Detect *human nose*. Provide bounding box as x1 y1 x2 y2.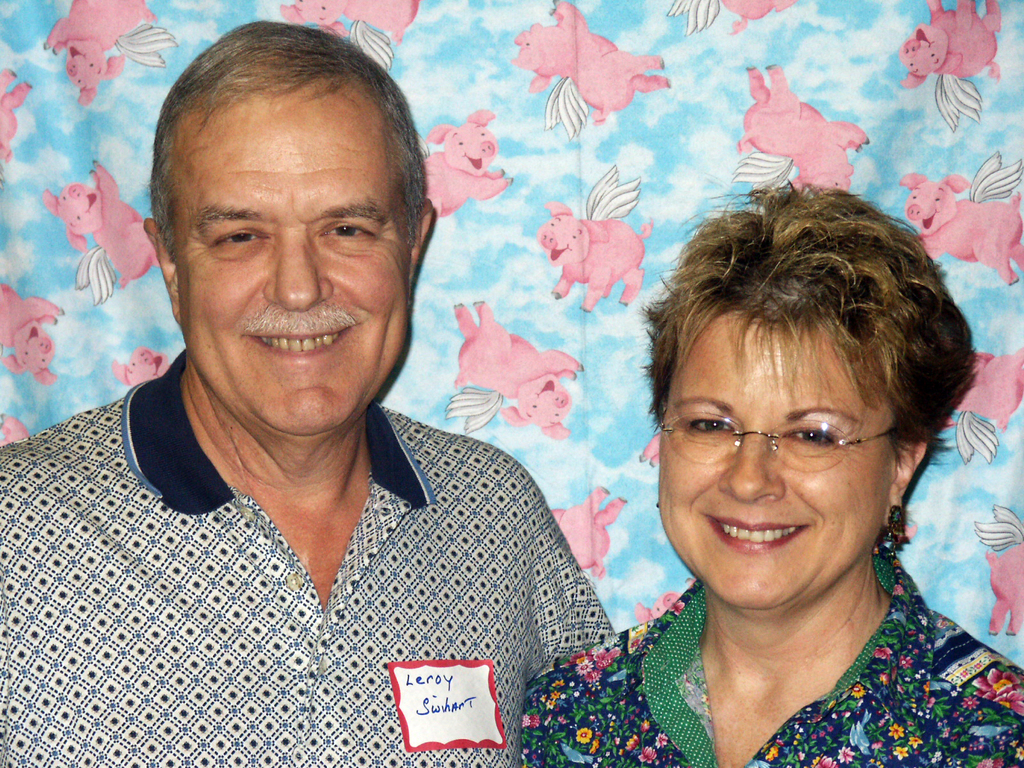
269 232 333 308.
